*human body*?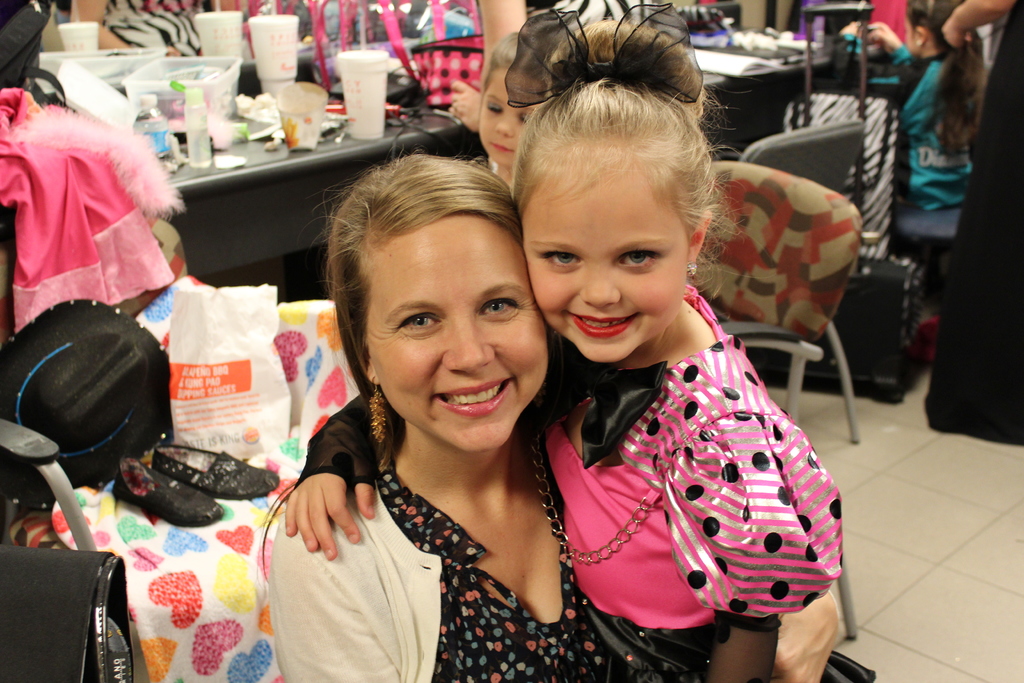
[933,0,1023,453]
